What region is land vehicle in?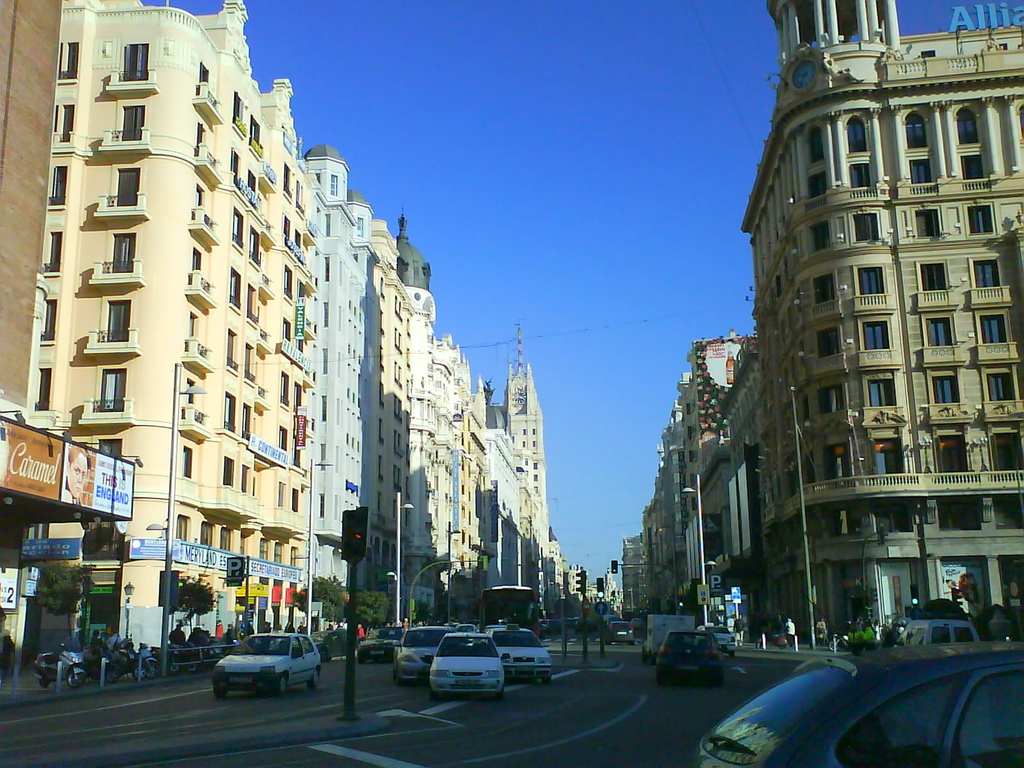
<bbox>643, 618, 692, 660</bbox>.
